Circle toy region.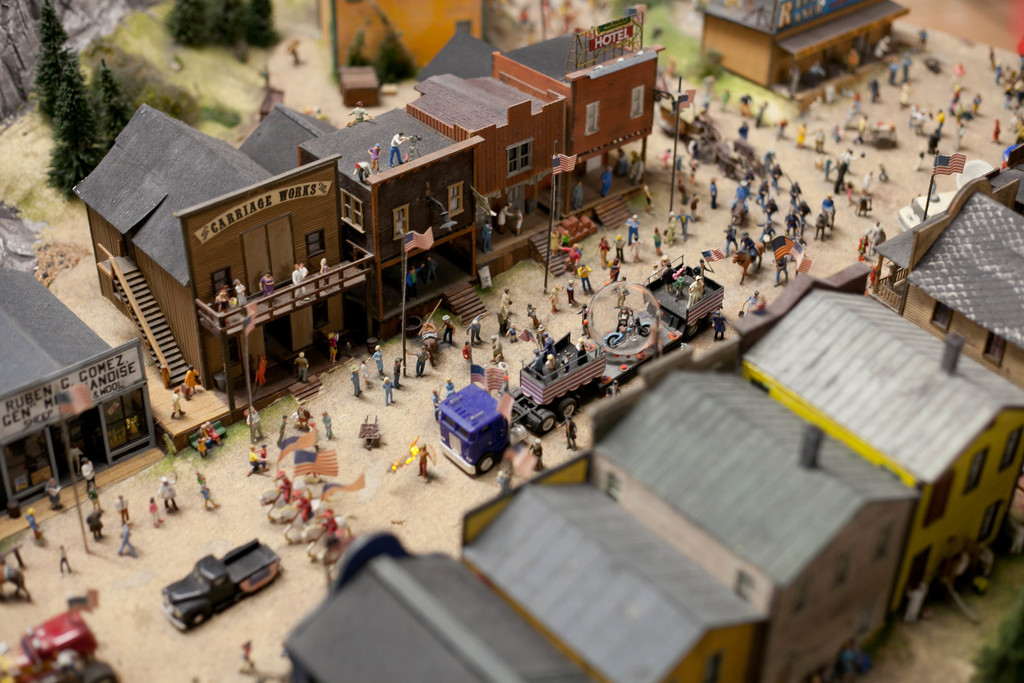
Region: locate(604, 383, 620, 399).
